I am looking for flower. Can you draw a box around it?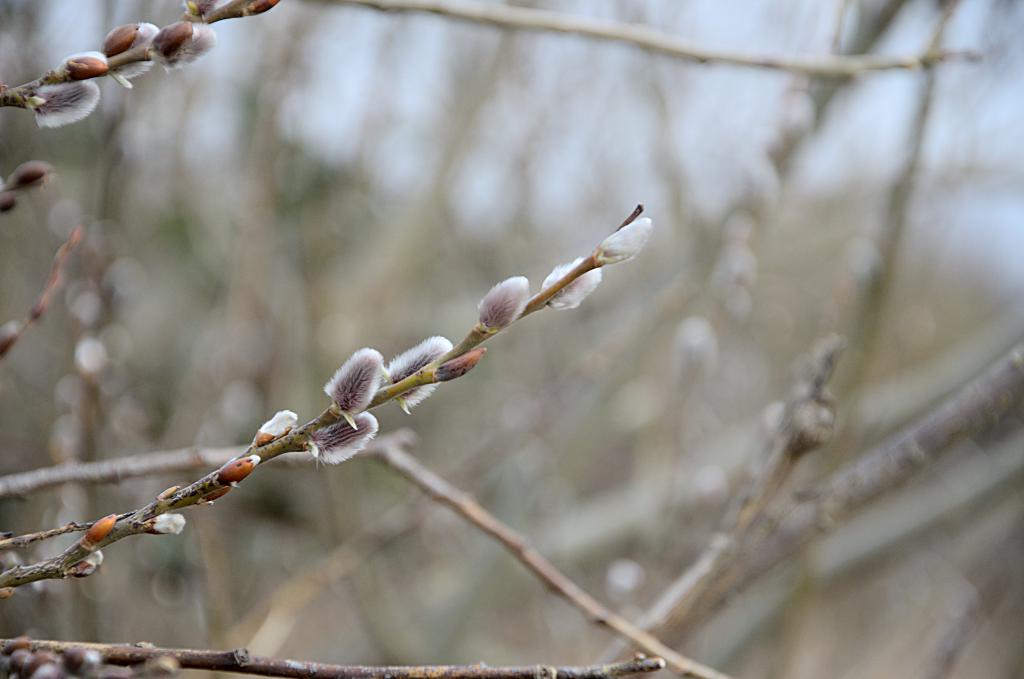
Sure, the bounding box is 325, 344, 383, 414.
